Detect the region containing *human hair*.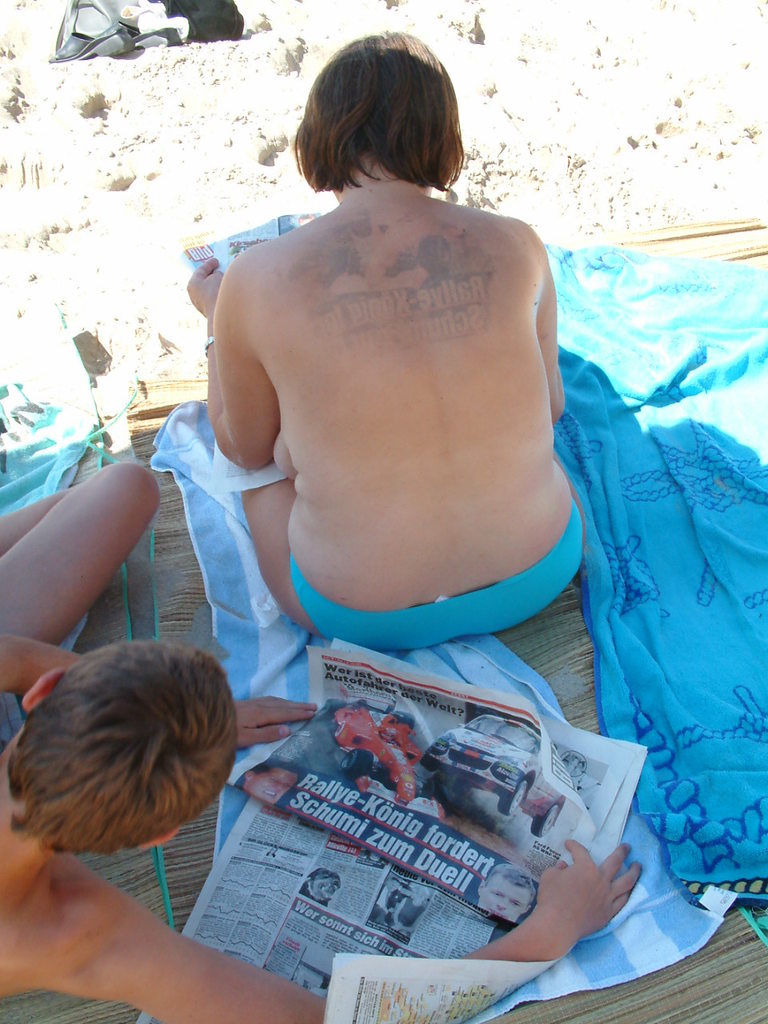
6,634,238,858.
